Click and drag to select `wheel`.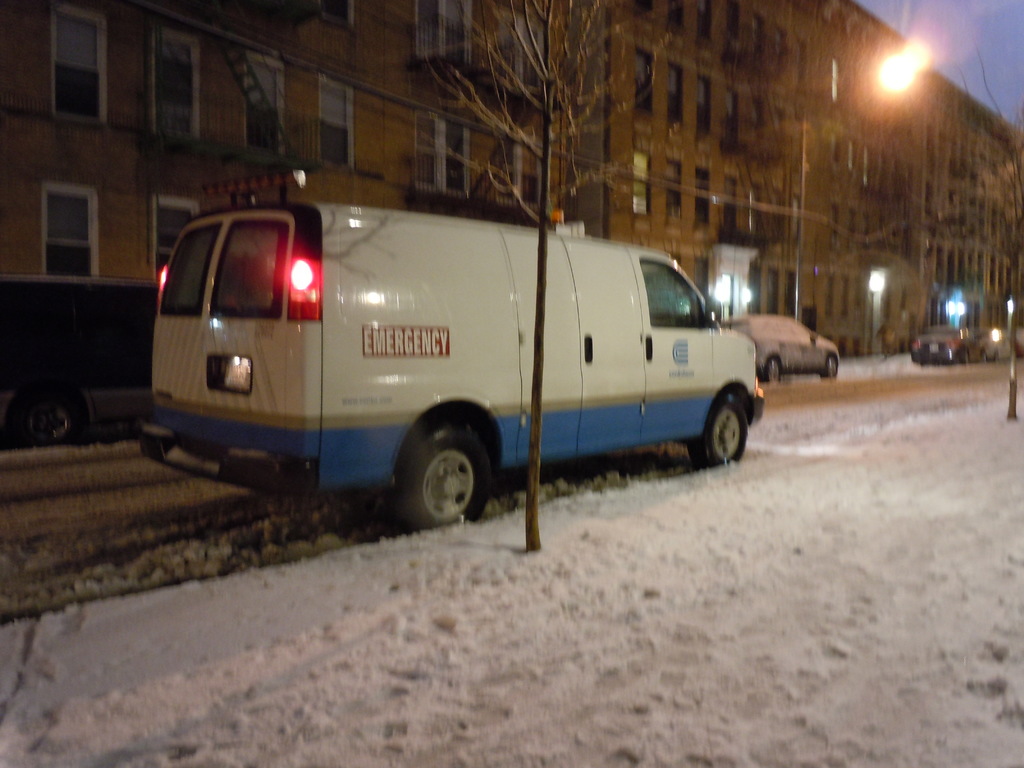
Selection: (x1=687, y1=392, x2=748, y2=469).
